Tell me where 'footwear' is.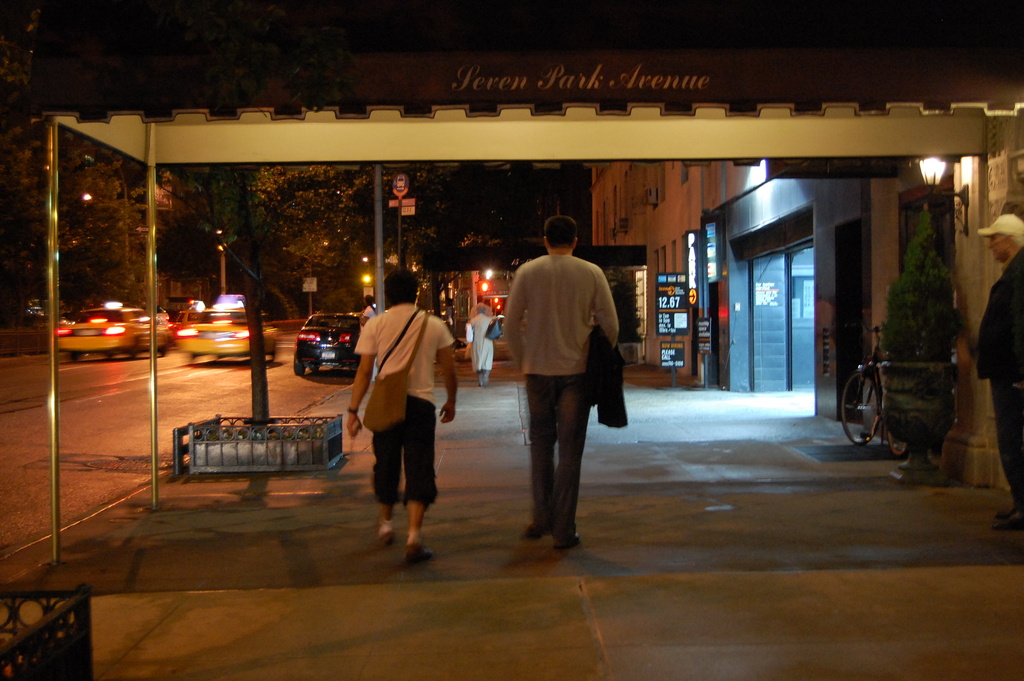
'footwear' is at (x1=375, y1=516, x2=389, y2=541).
